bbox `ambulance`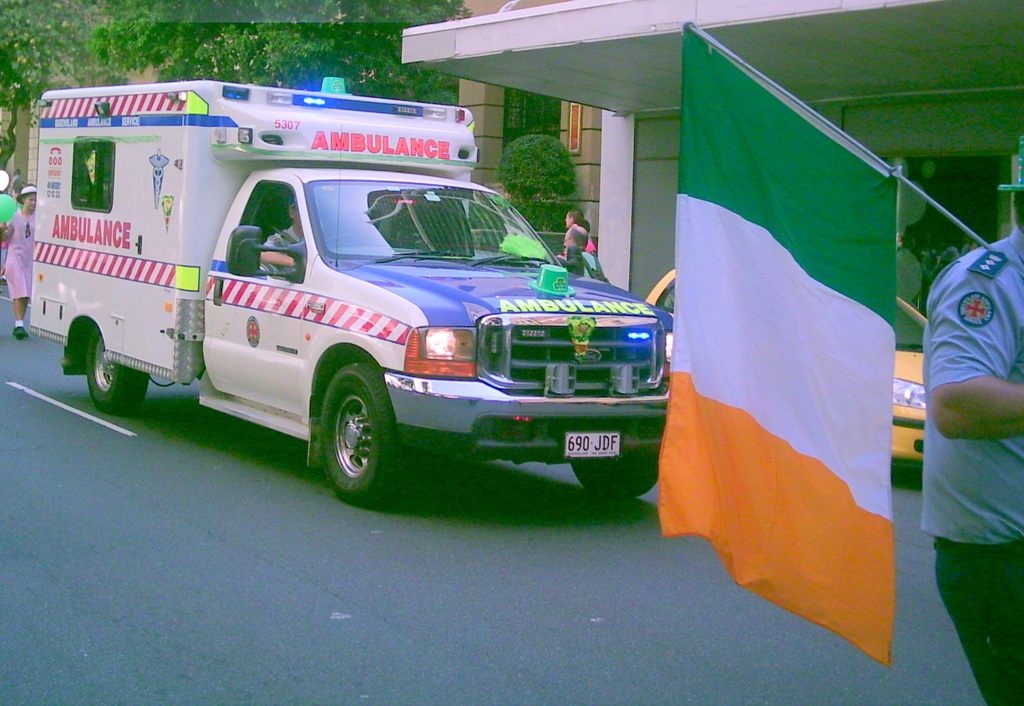
BBox(31, 76, 676, 500)
